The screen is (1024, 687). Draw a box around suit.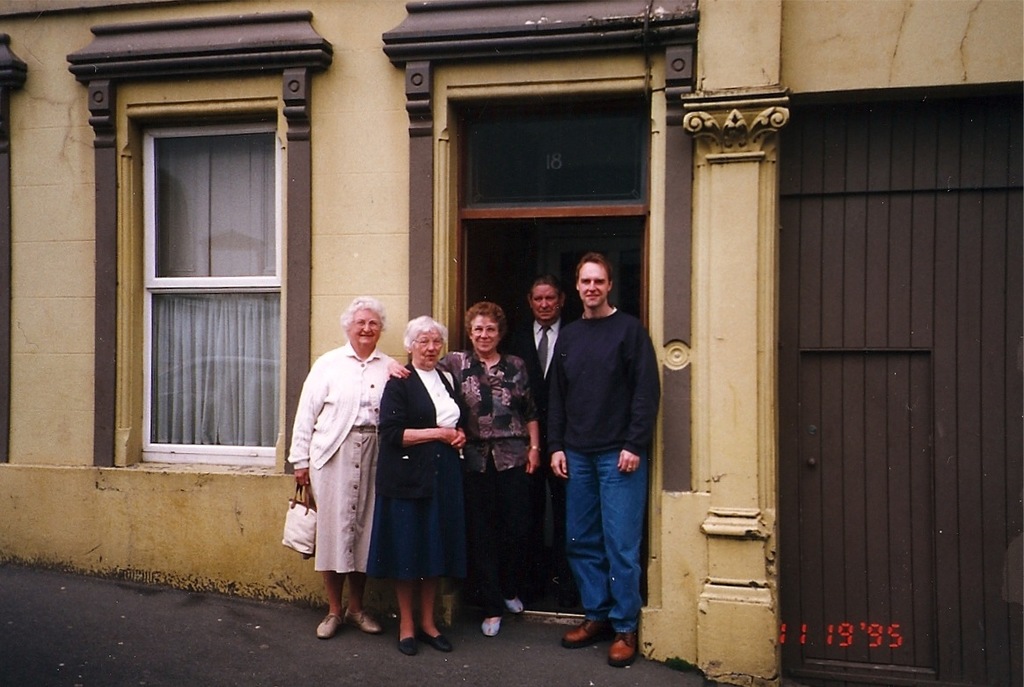
506/316/572/419.
